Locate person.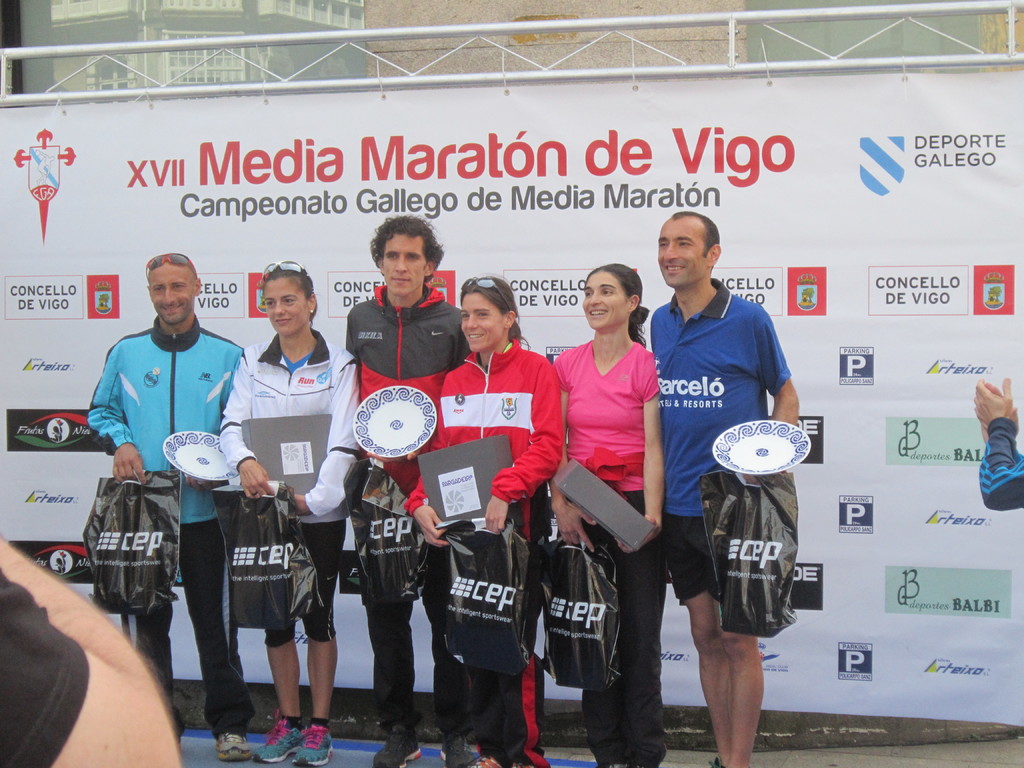
Bounding box: {"left": 554, "top": 260, "right": 660, "bottom": 767}.
